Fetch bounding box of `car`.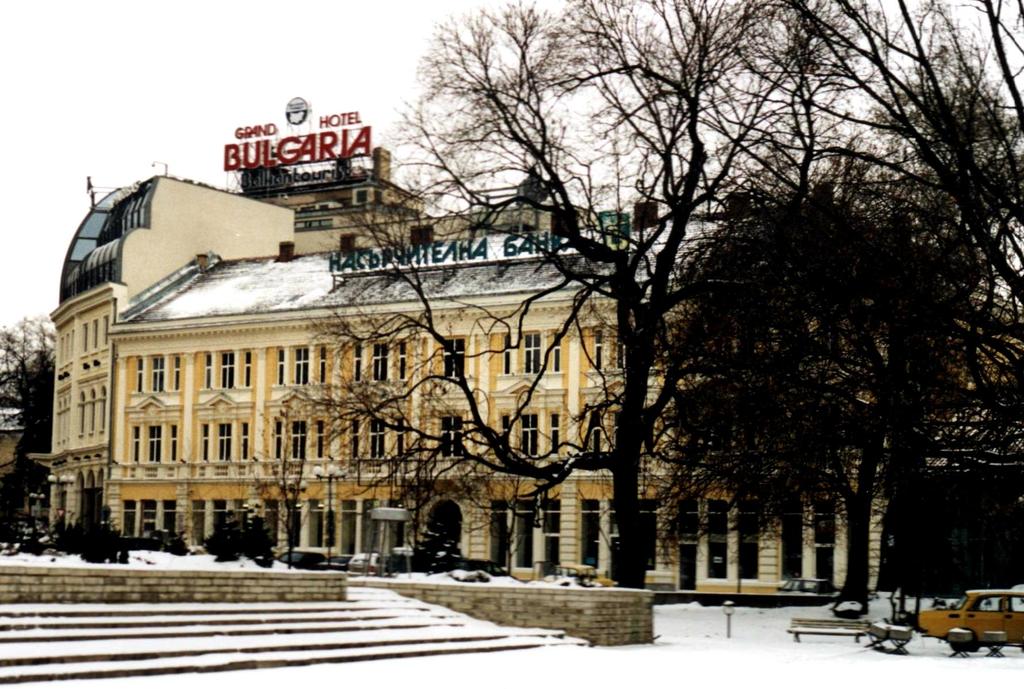
Bbox: <bbox>349, 551, 374, 573</bbox>.
